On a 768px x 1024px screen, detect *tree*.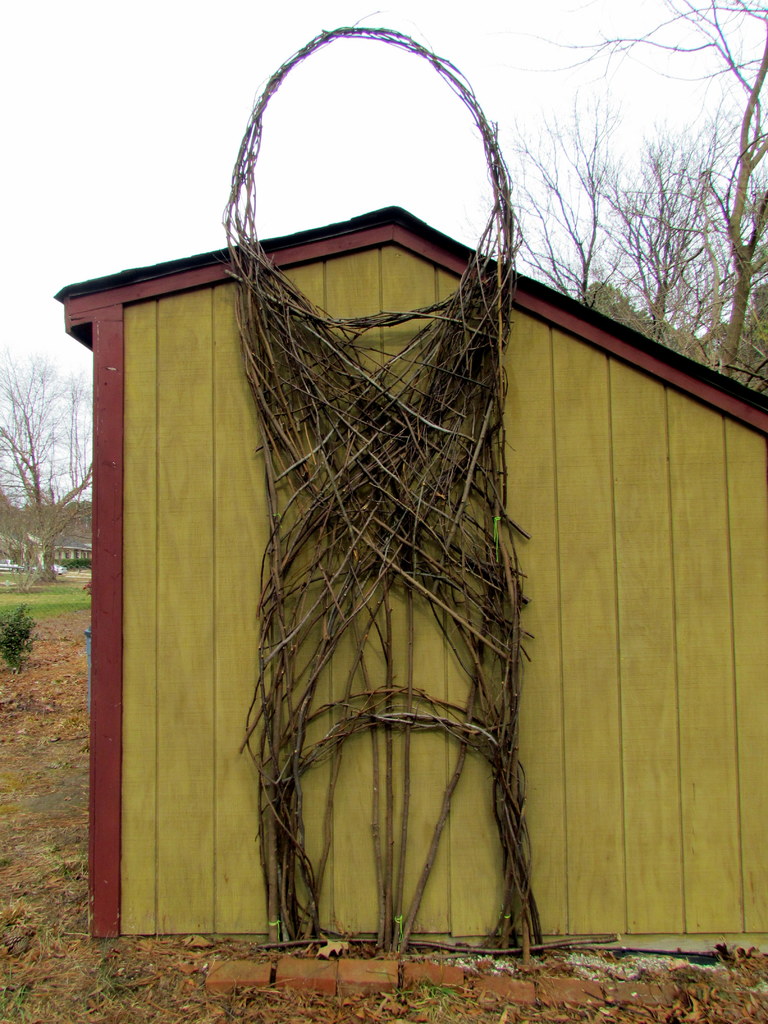
[0, 479, 43, 575].
